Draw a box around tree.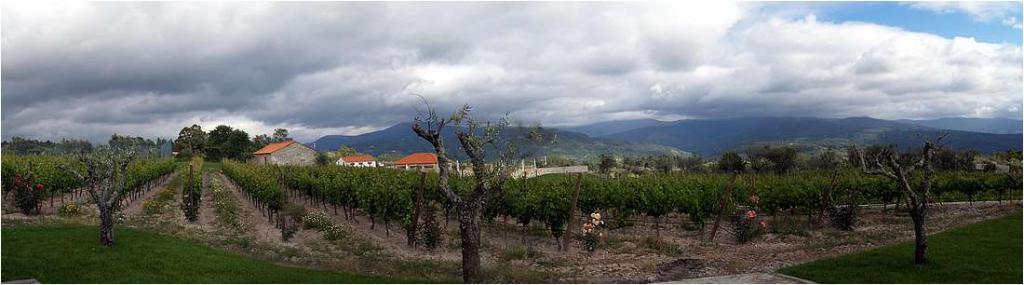
207/125/236/149.
